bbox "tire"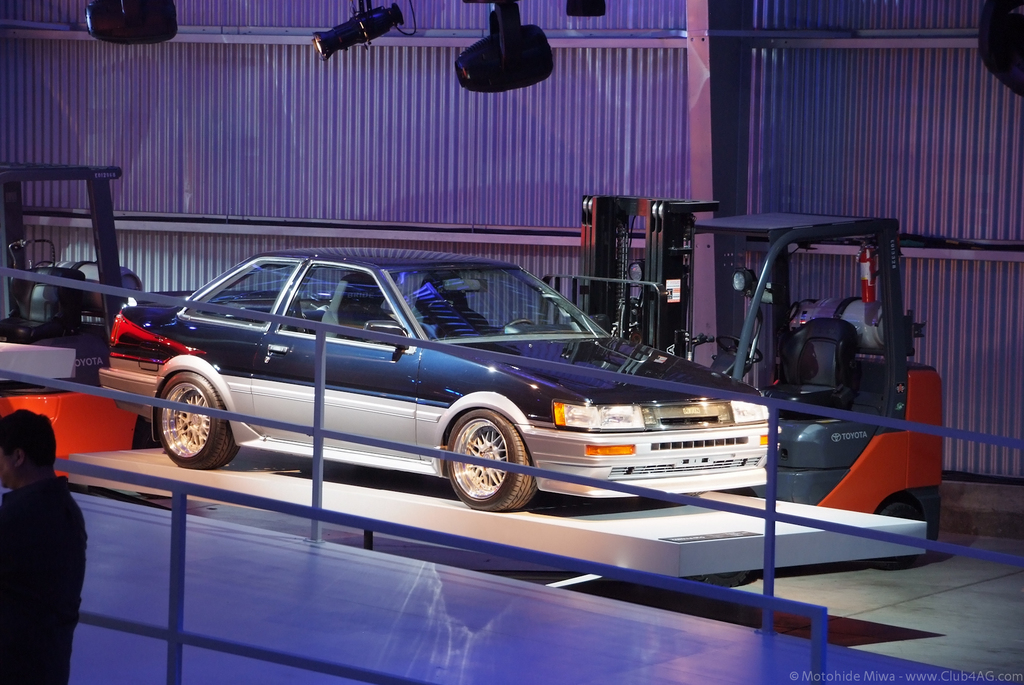
(left=445, top=411, right=538, bottom=512)
